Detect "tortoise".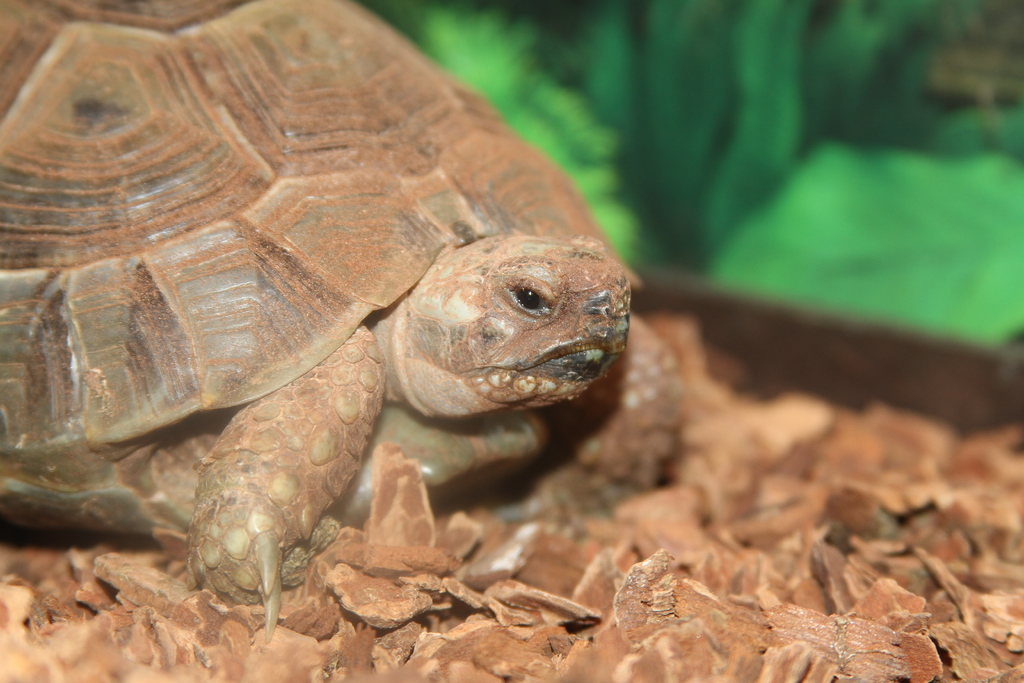
Detected at <box>0,0,688,640</box>.
